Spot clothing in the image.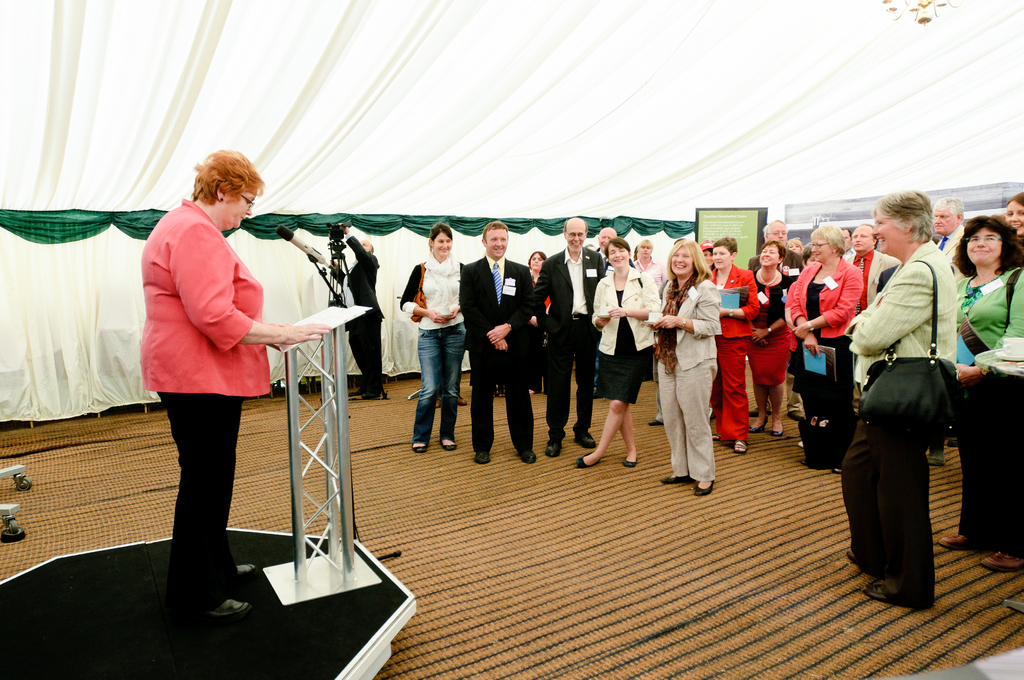
clothing found at <region>625, 259, 664, 282</region>.
